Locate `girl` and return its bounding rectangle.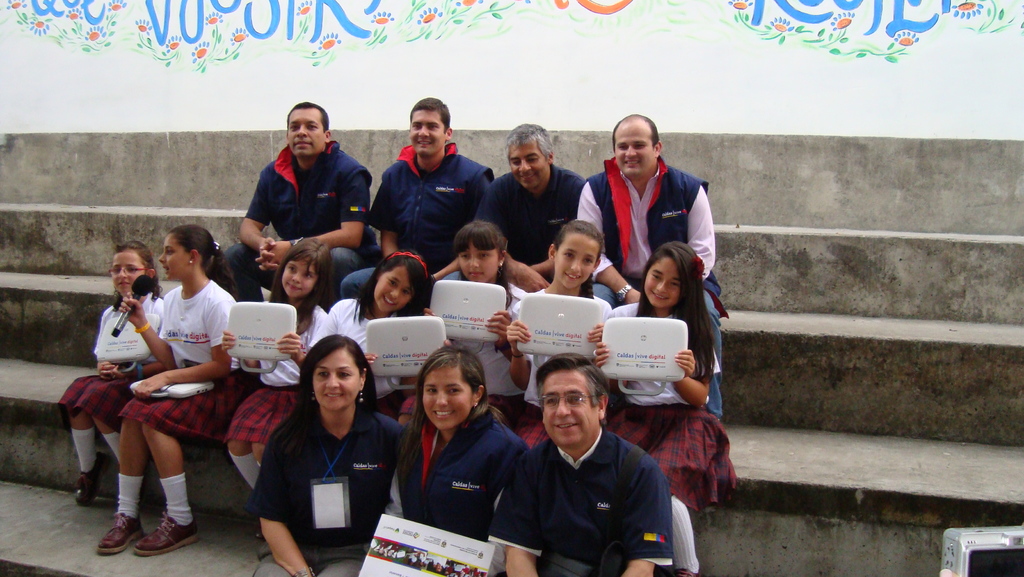
502,225,616,448.
